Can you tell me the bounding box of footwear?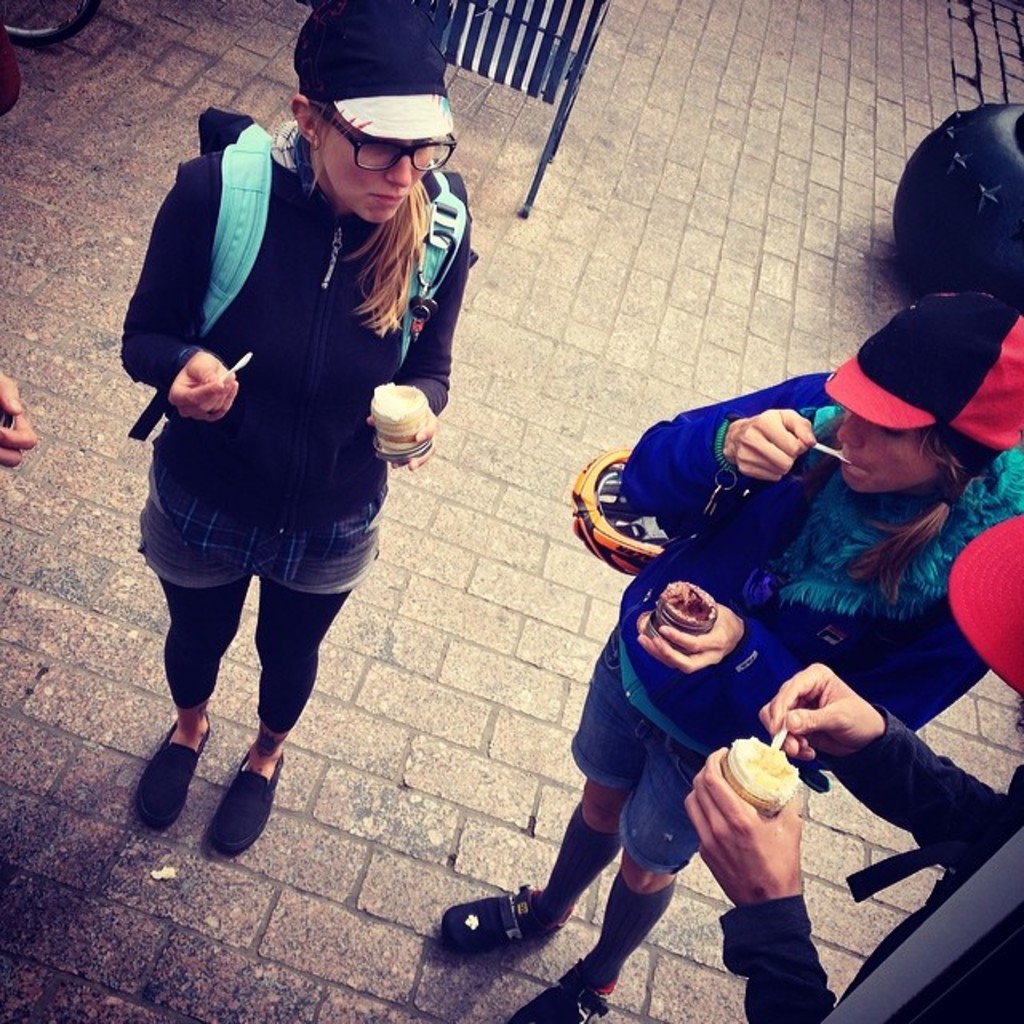
[448,886,574,987].
